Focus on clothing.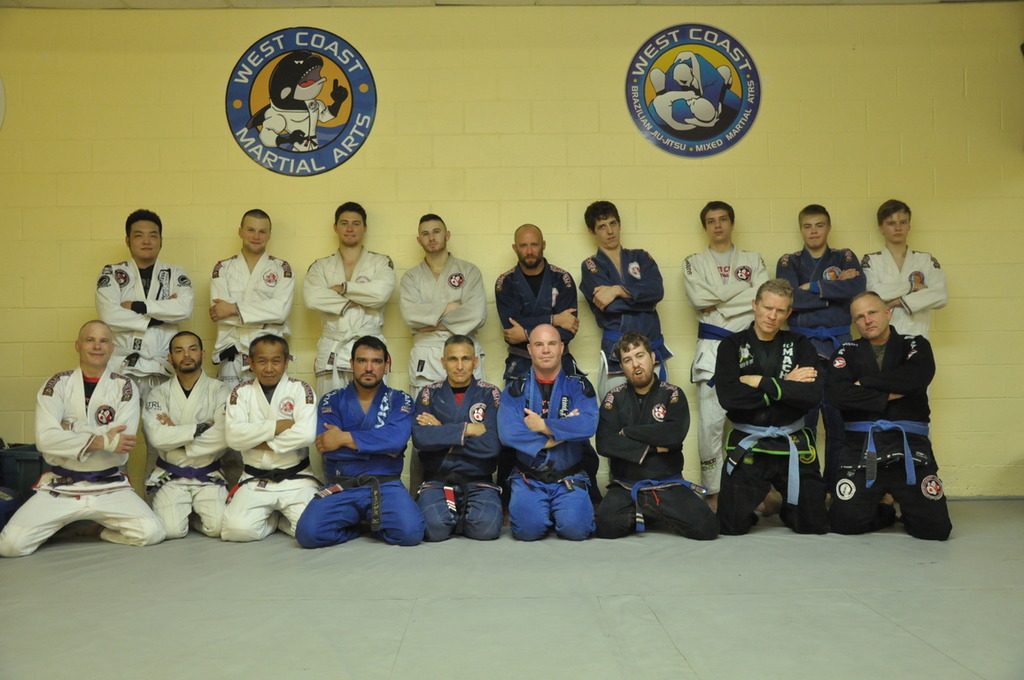
Focused at BBox(96, 257, 192, 499).
